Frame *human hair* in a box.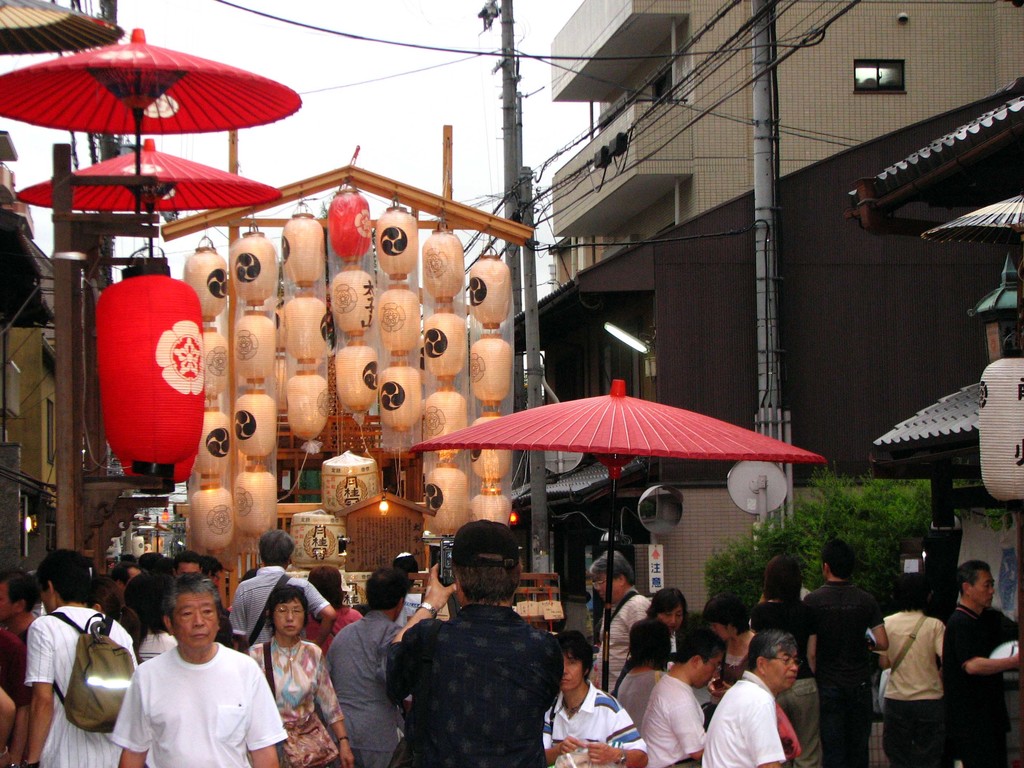
crop(204, 556, 223, 580).
